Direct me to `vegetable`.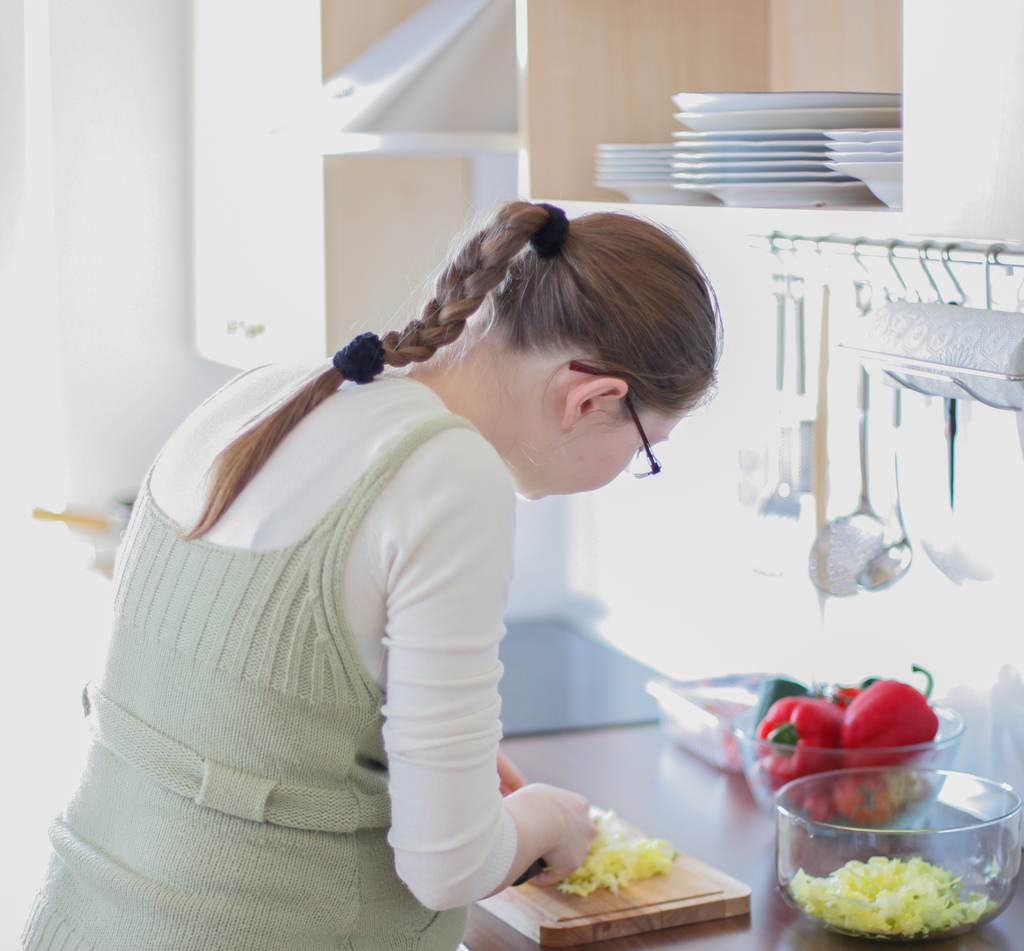
Direction: <box>830,772,893,822</box>.
